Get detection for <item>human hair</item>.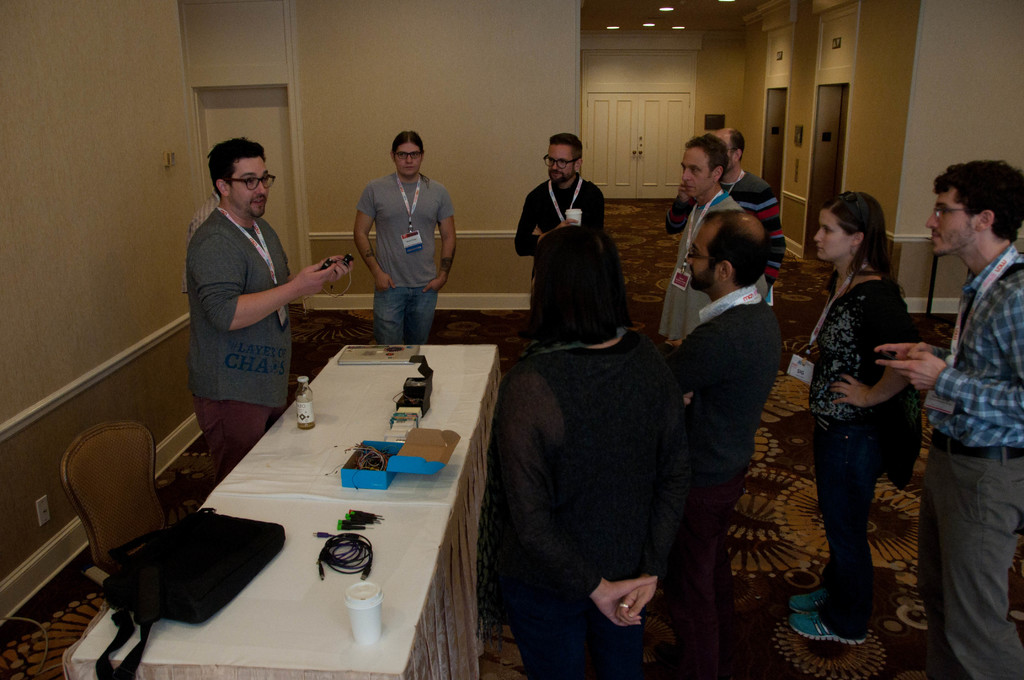
Detection: (x1=552, y1=130, x2=586, y2=159).
